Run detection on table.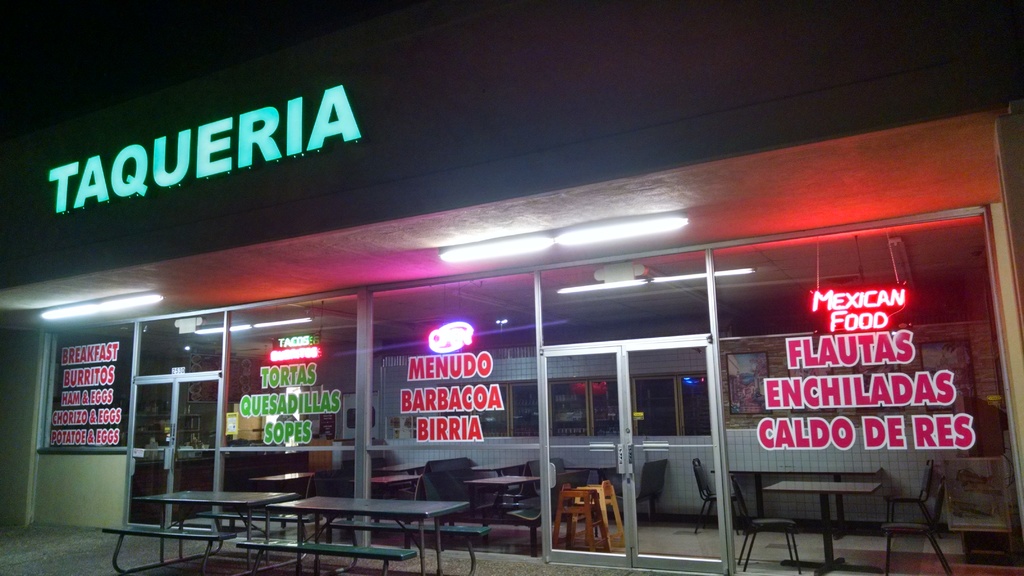
Result: bbox=(345, 460, 424, 504).
